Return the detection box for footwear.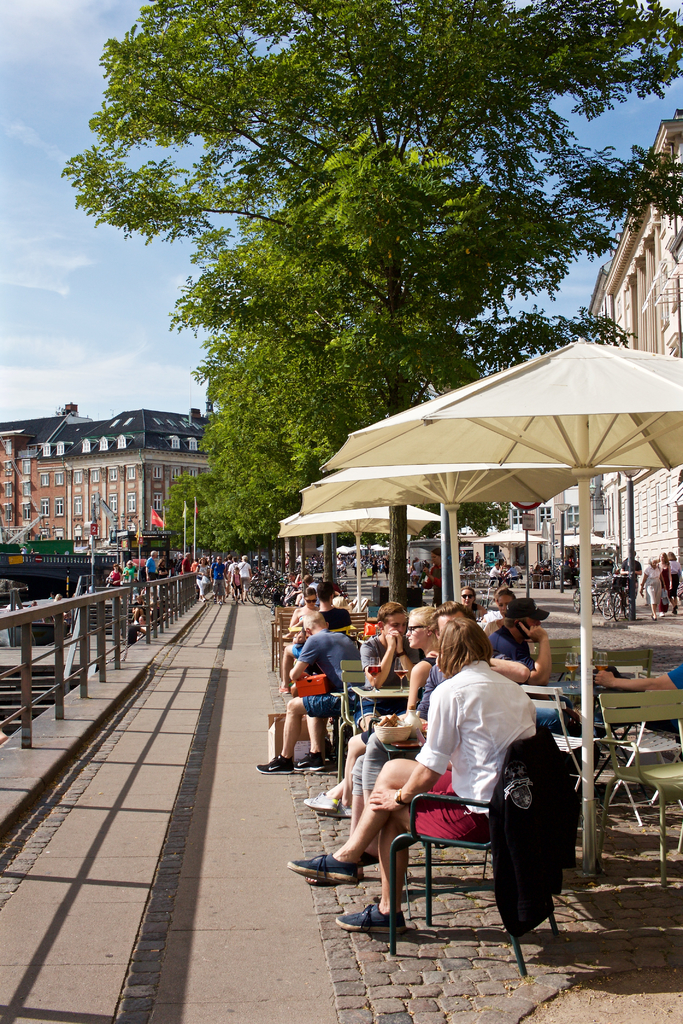
BBox(199, 594, 204, 601).
